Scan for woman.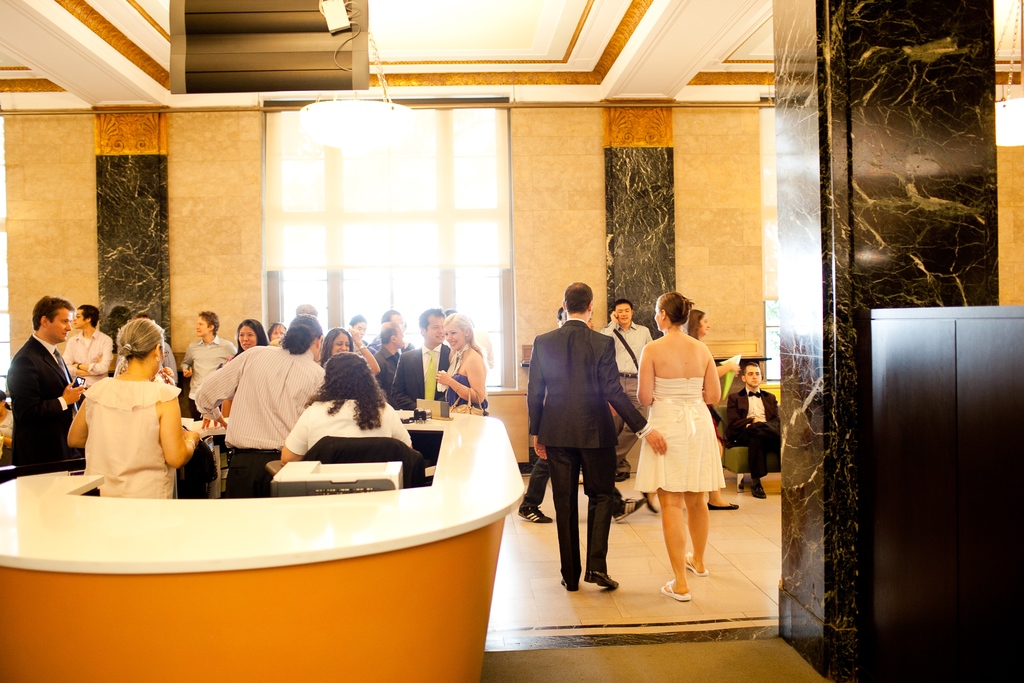
Scan result: bbox=[314, 324, 381, 381].
